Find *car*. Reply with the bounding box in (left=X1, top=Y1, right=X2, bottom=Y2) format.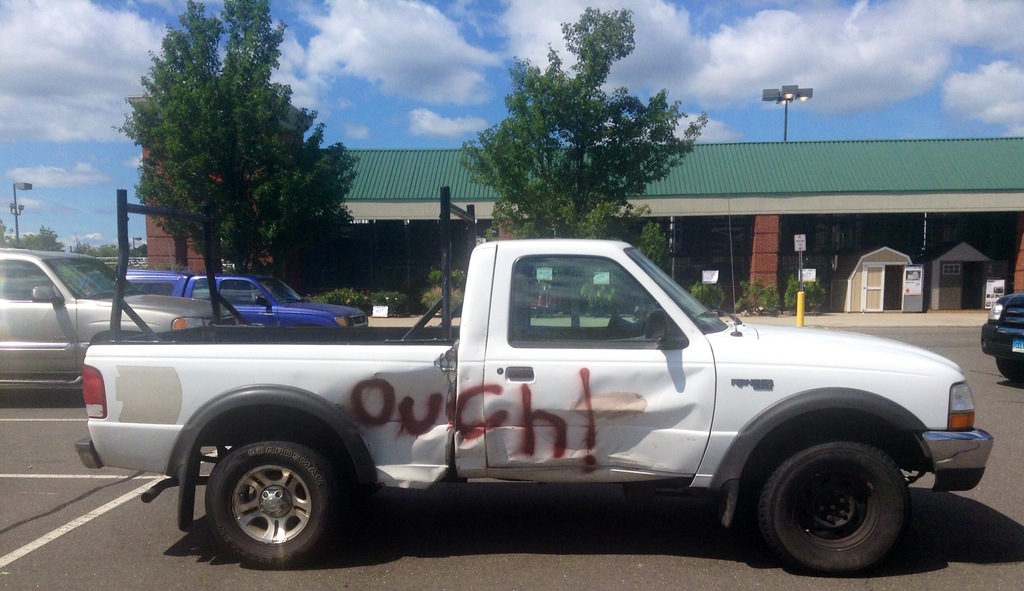
(left=0, top=241, right=244, bottom=391).
